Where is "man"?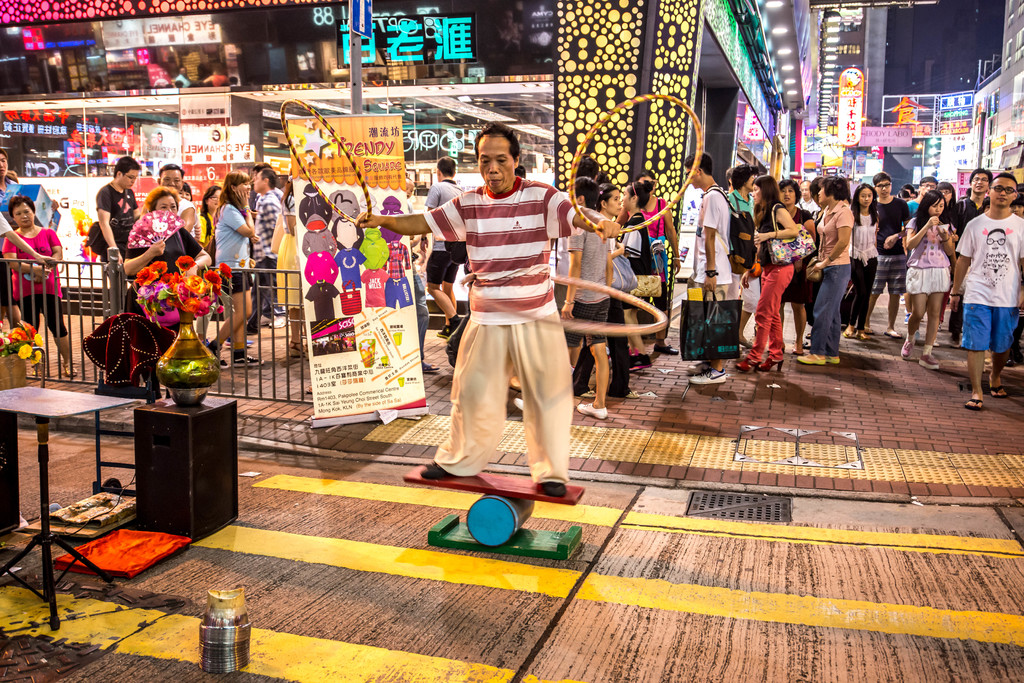
box(89, 156, 140, 311).
